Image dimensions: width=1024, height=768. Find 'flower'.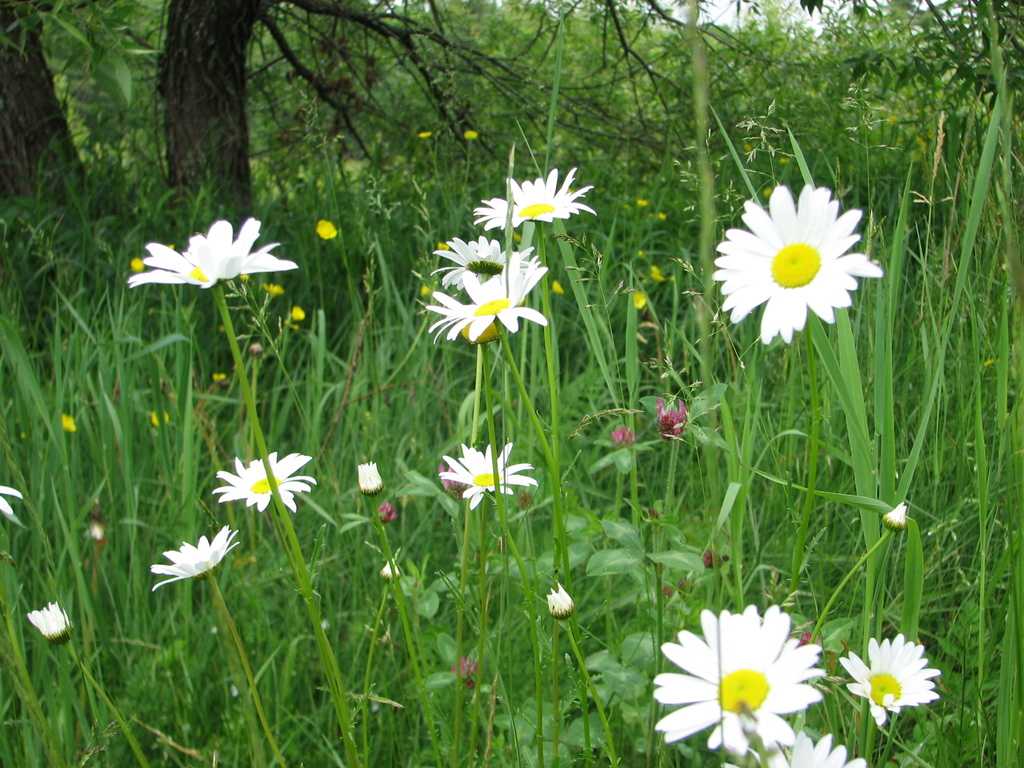
x1=212 y1=450 x2=316 y2=512.
